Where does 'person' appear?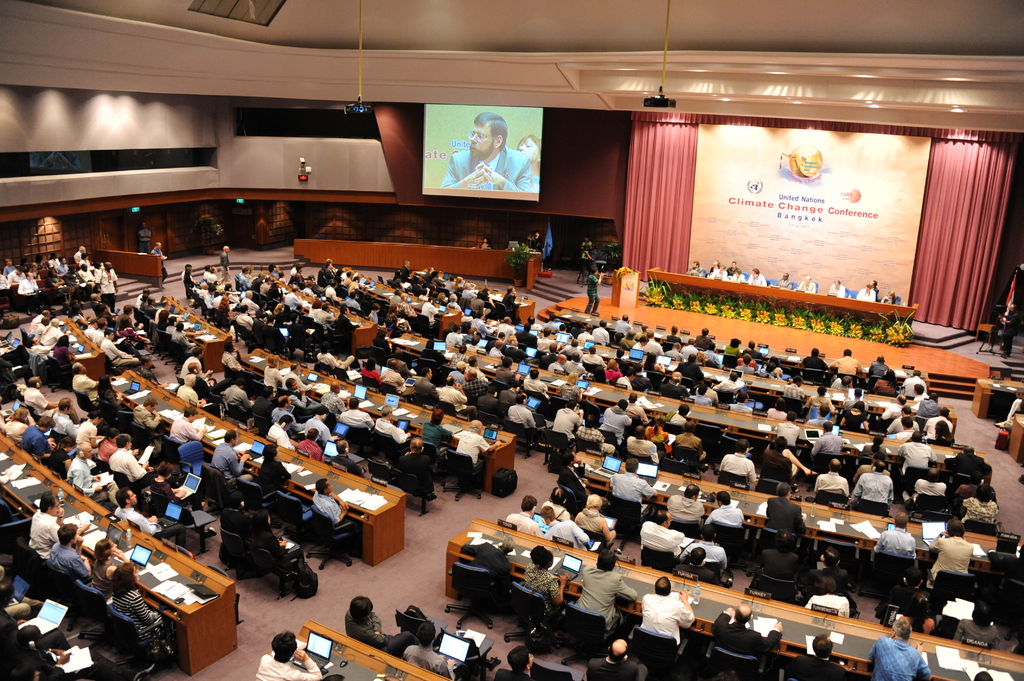
Appears at (x1=728, y1=262, x2=739, y2=271).
